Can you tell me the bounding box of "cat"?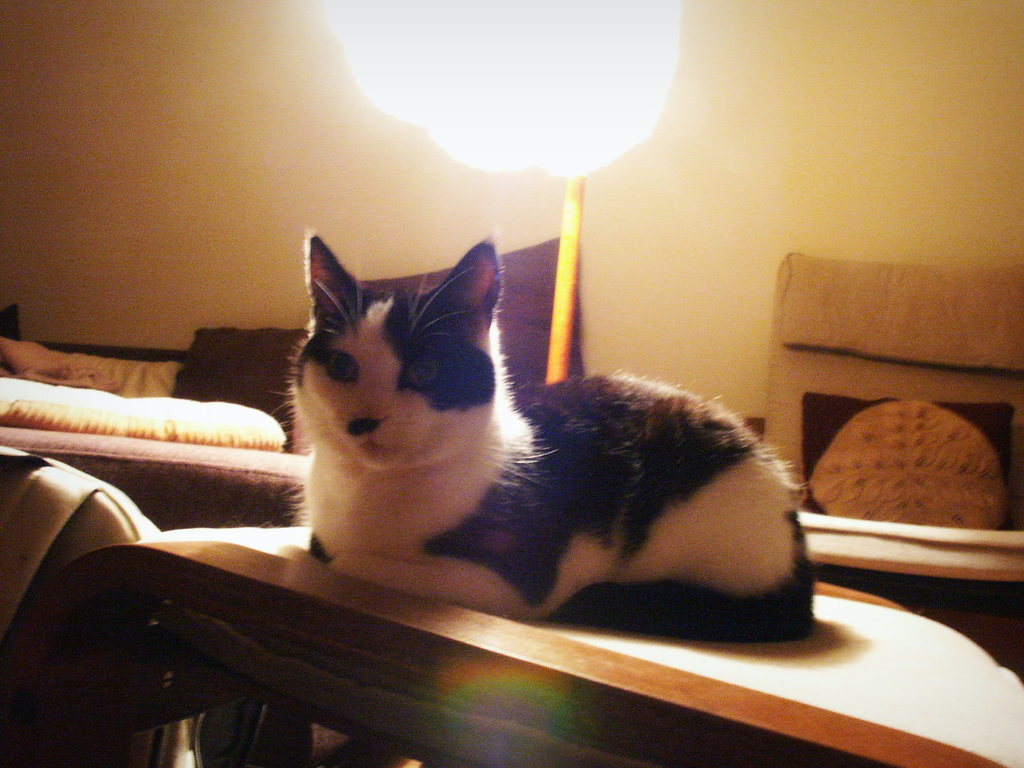
[273,225,820,650].
